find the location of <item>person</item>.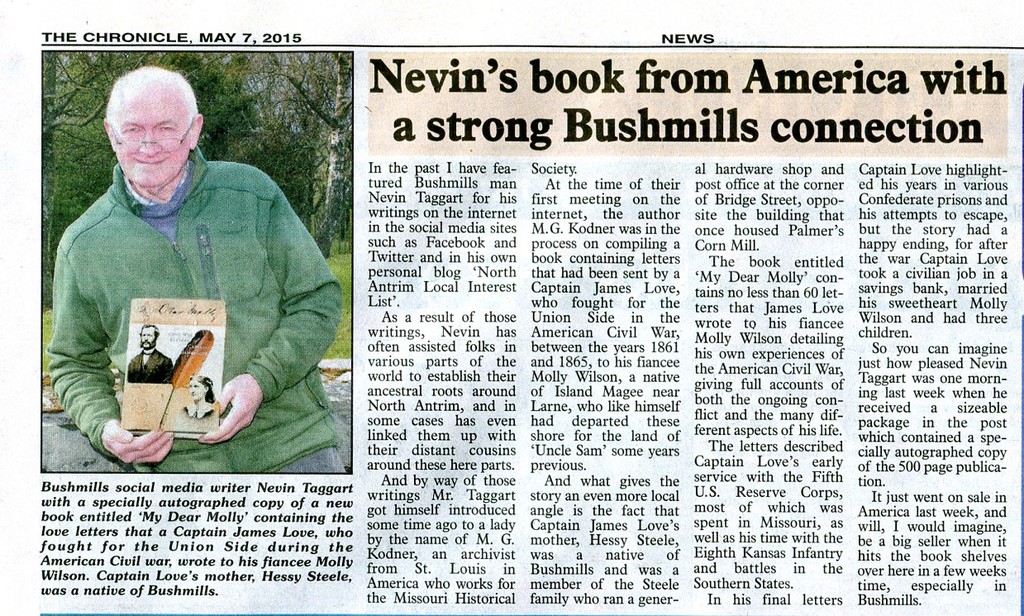
Location: {"x1": 40, "y1": 65, "x2": 349, "y2": 480}.
